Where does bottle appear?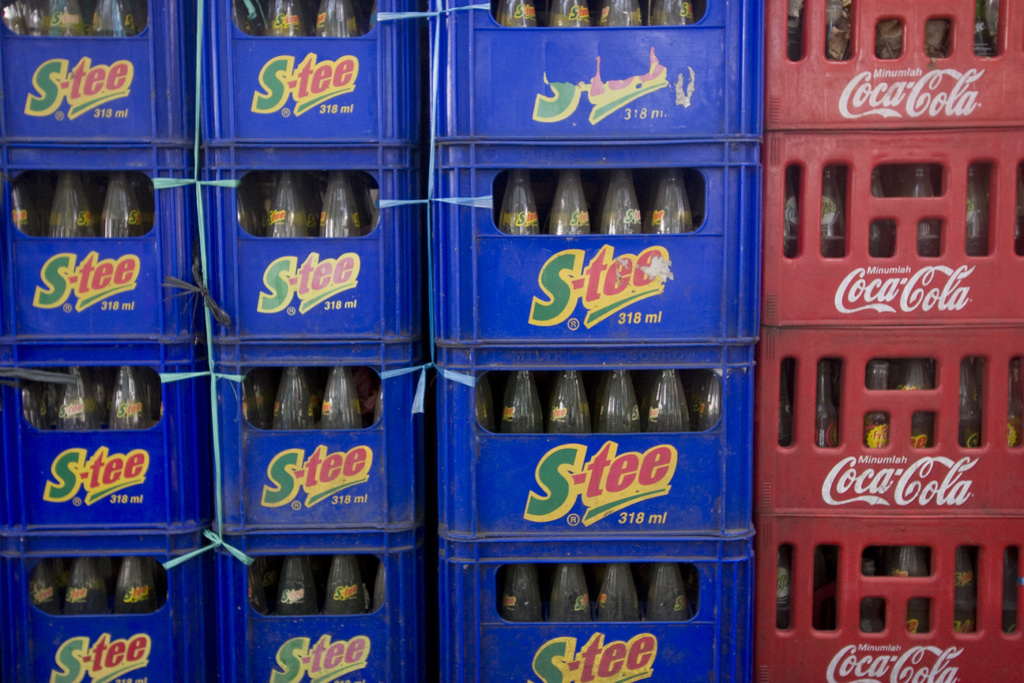
Appears at [left=965, top=167, right=994, bottom=256].
